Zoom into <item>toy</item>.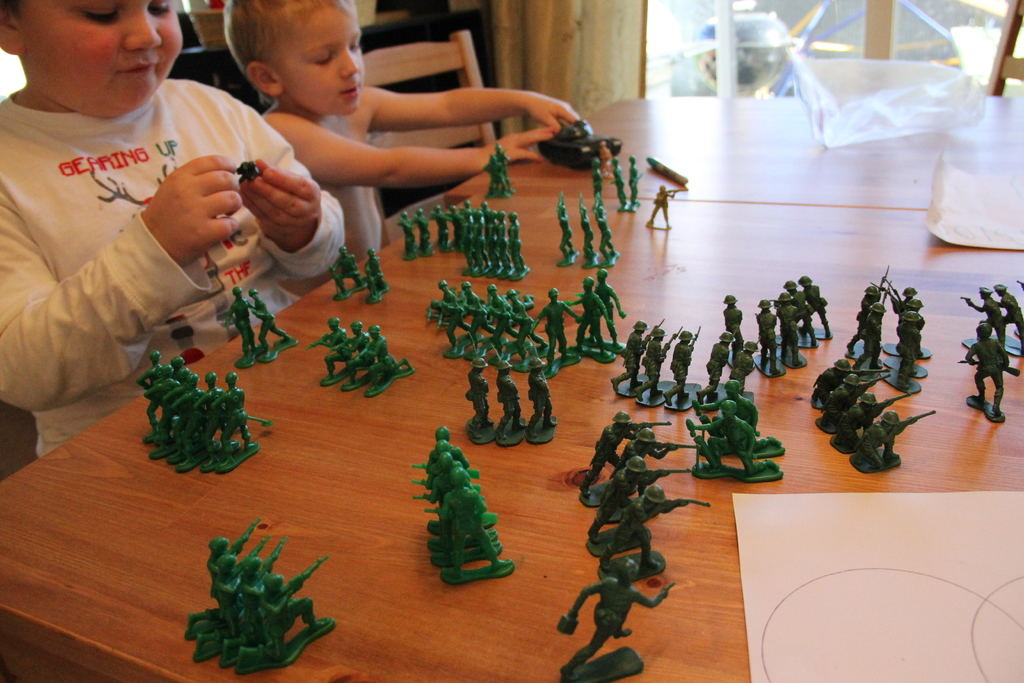
Zoom target: <box>964,327,1019,424</box>.
